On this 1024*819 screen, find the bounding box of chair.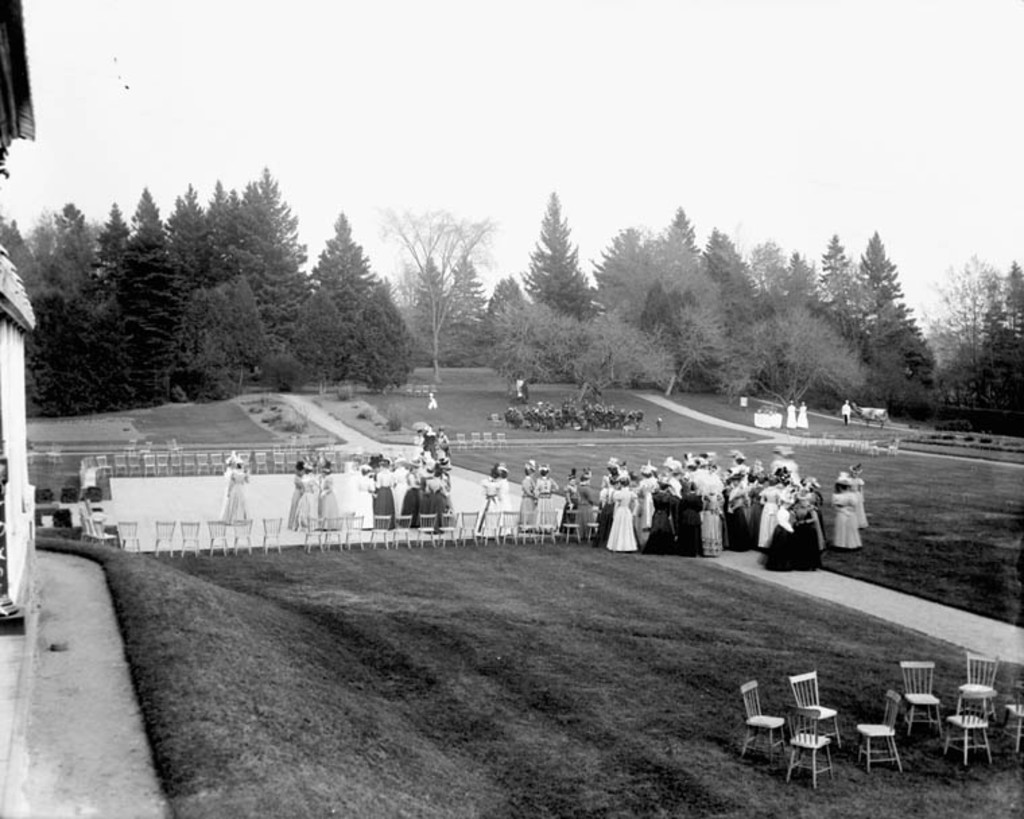
Bounding box: bbox(741, 672, 786, 753).
